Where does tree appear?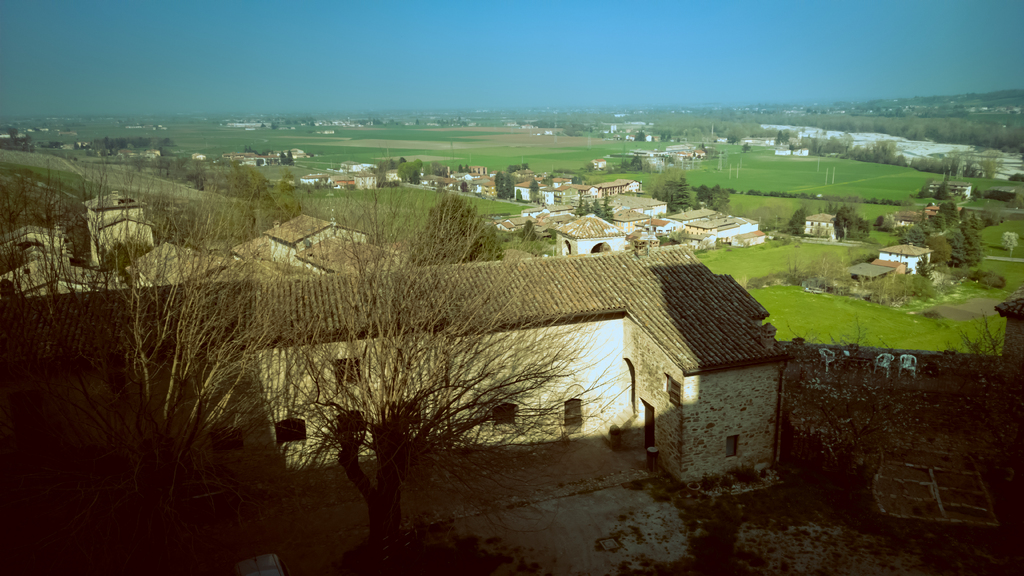
Appears at 639 138 648 138.
